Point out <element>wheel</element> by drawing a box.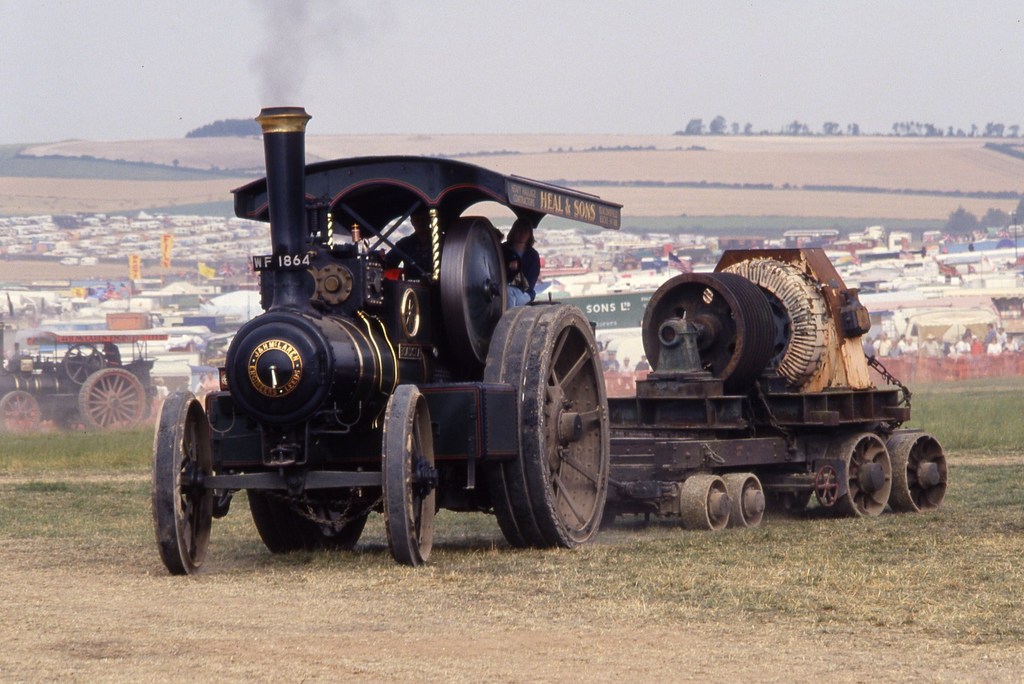
[x1=893, y1=432, x2=947, y2=512].
